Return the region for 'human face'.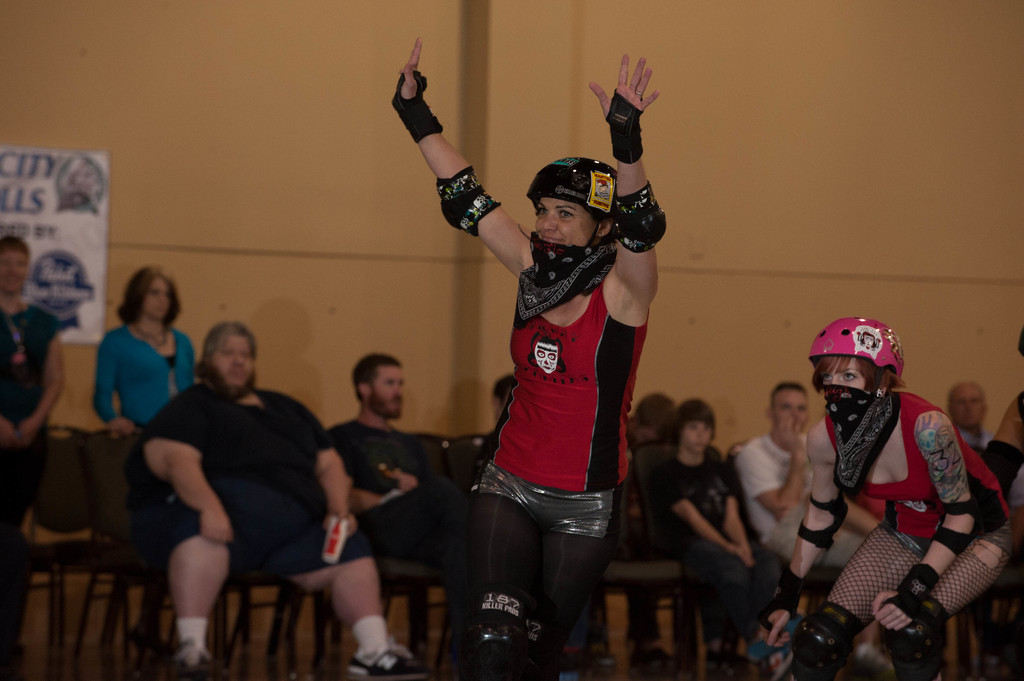
(140,277,176,319).
